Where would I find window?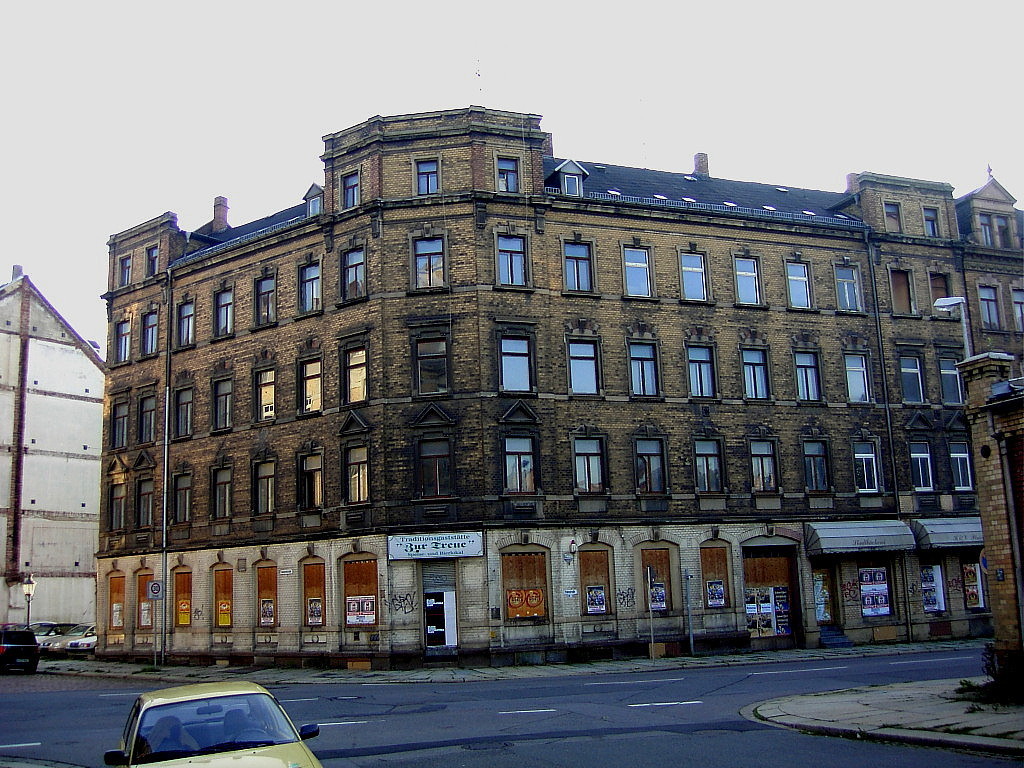
At l=250, t=267, r=284, b=334.
